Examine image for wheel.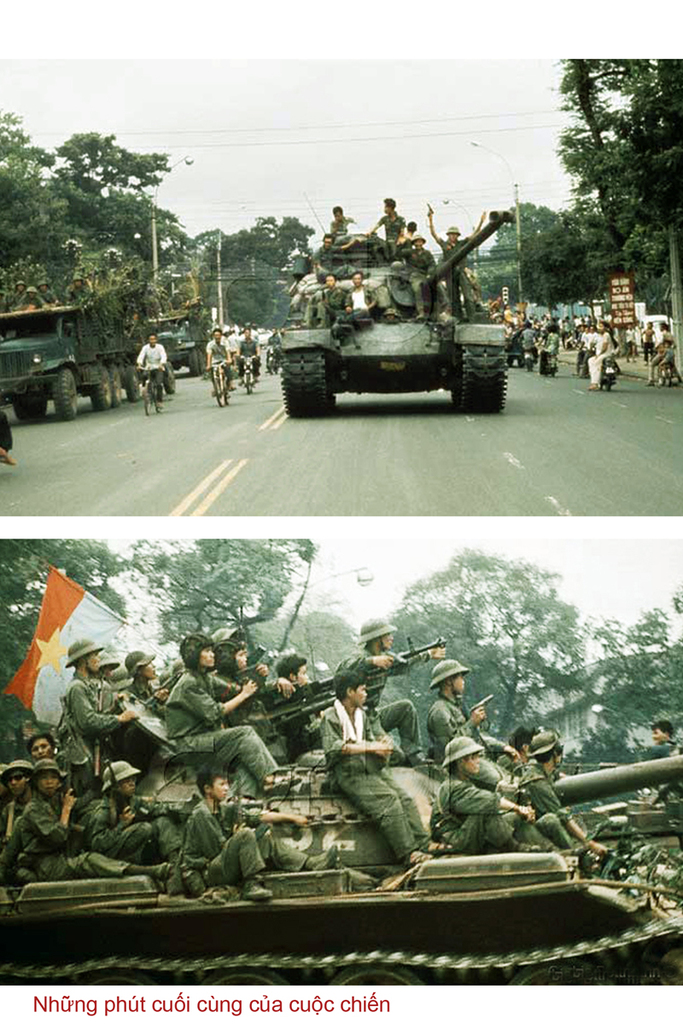
Examination result: 142/381/153/413.
